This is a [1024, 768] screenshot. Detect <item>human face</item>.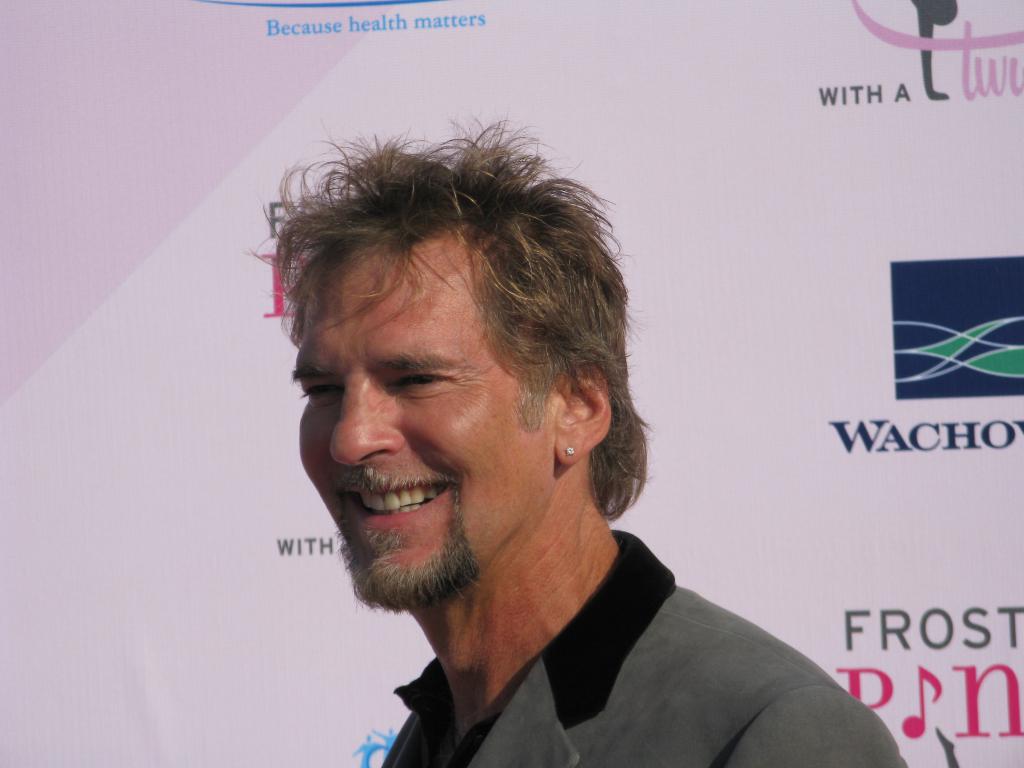
pyautogui.locateOnScreen(289, 236, 556, 601).
